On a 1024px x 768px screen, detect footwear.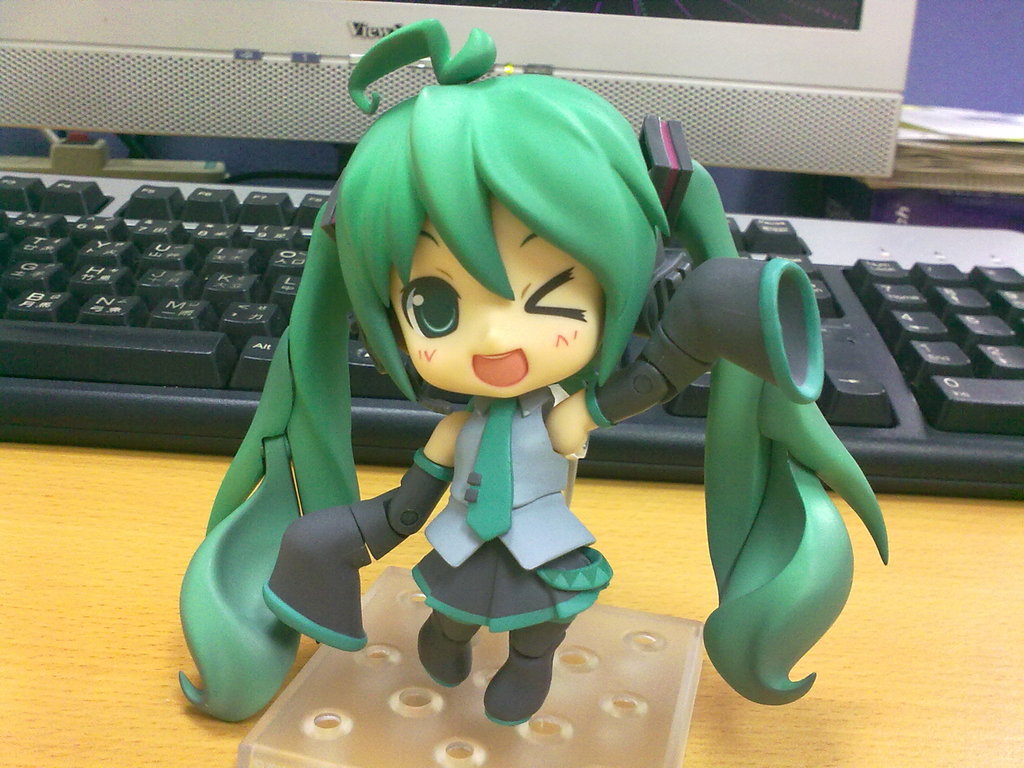
Rect(413, 616, 472, 692).
